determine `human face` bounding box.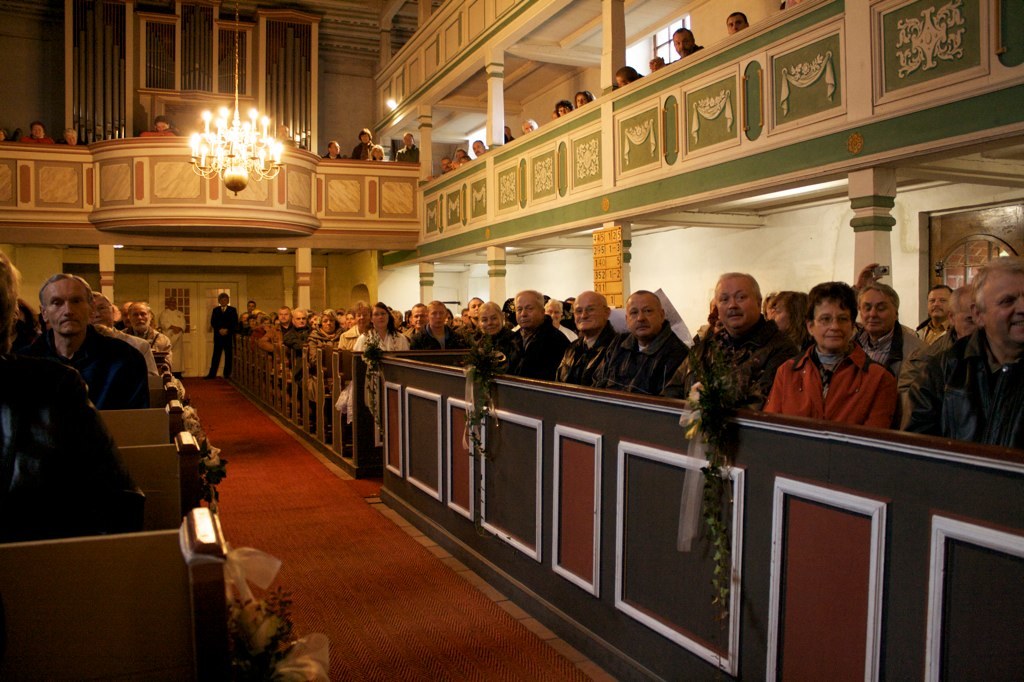
Determined: left=312, top=313, right=318, bottom=328.
